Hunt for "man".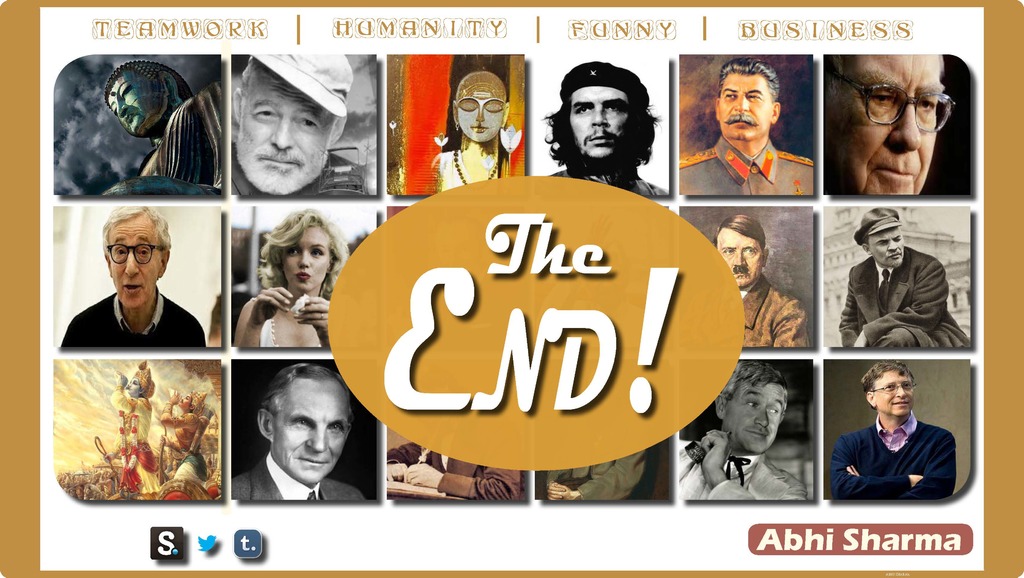
Hunted down at (left=826, top=362, right=955, bottom=502).
